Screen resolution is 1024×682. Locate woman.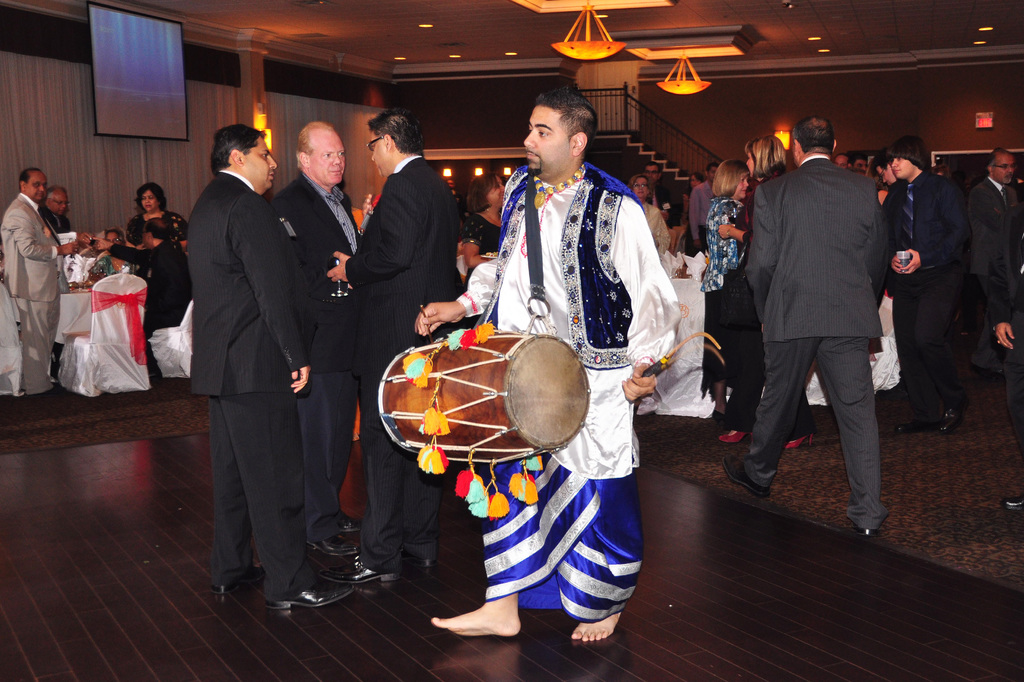
rect(710, 138, 781, 241).
